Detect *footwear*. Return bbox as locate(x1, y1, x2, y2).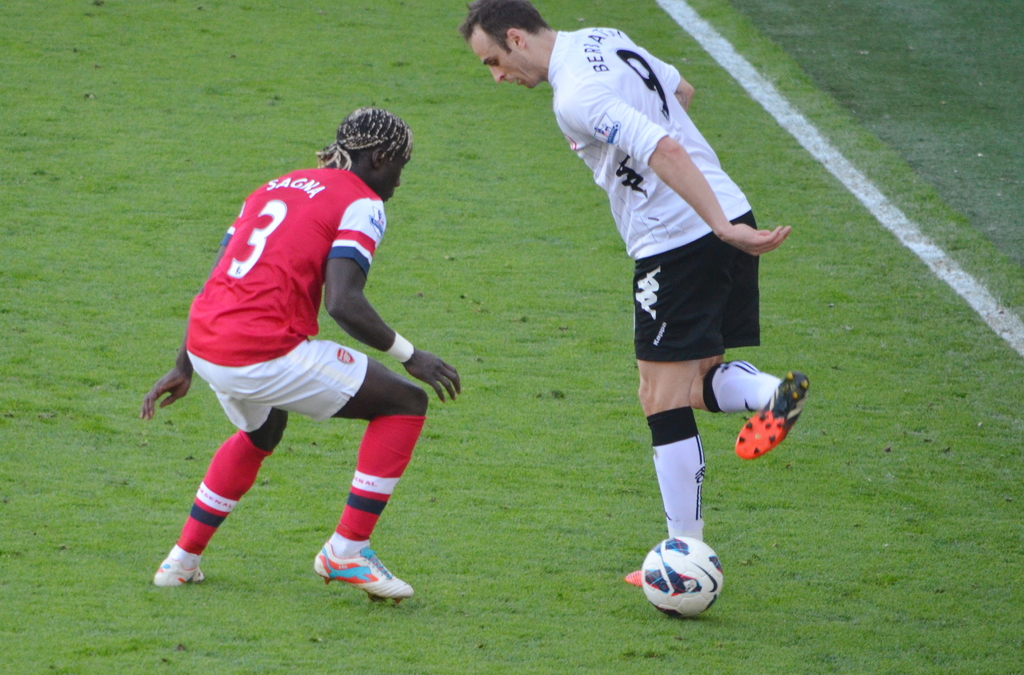
locate(312, 537, 414, 605).
